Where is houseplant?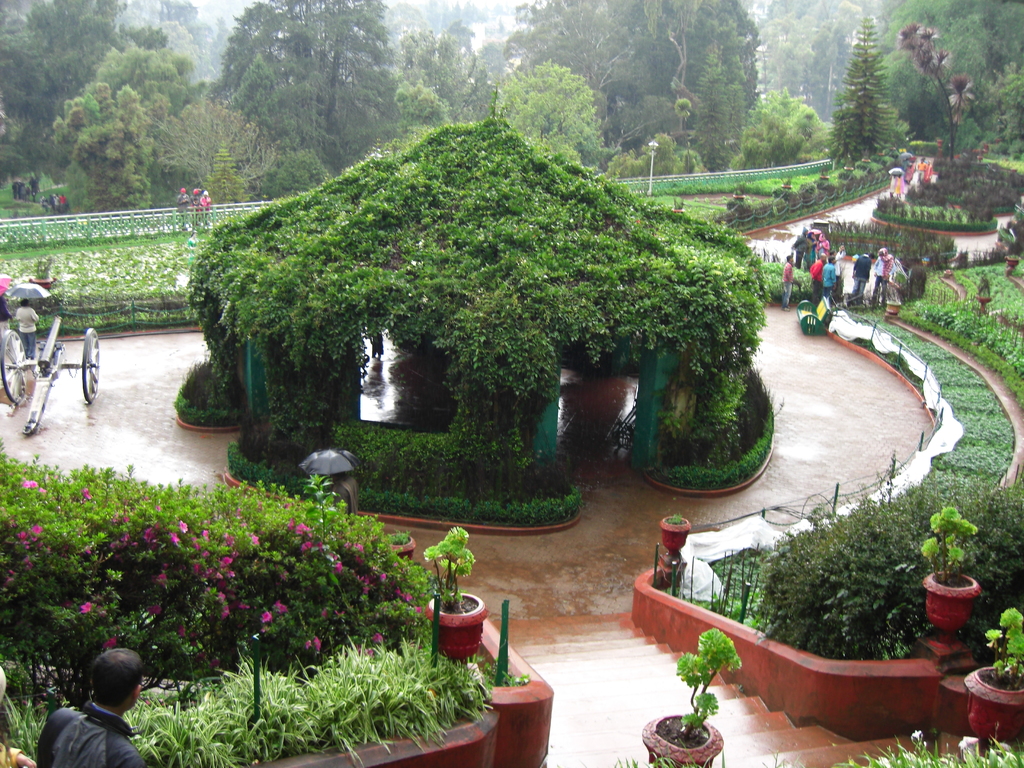
detection(916, 504, 984, 651).
